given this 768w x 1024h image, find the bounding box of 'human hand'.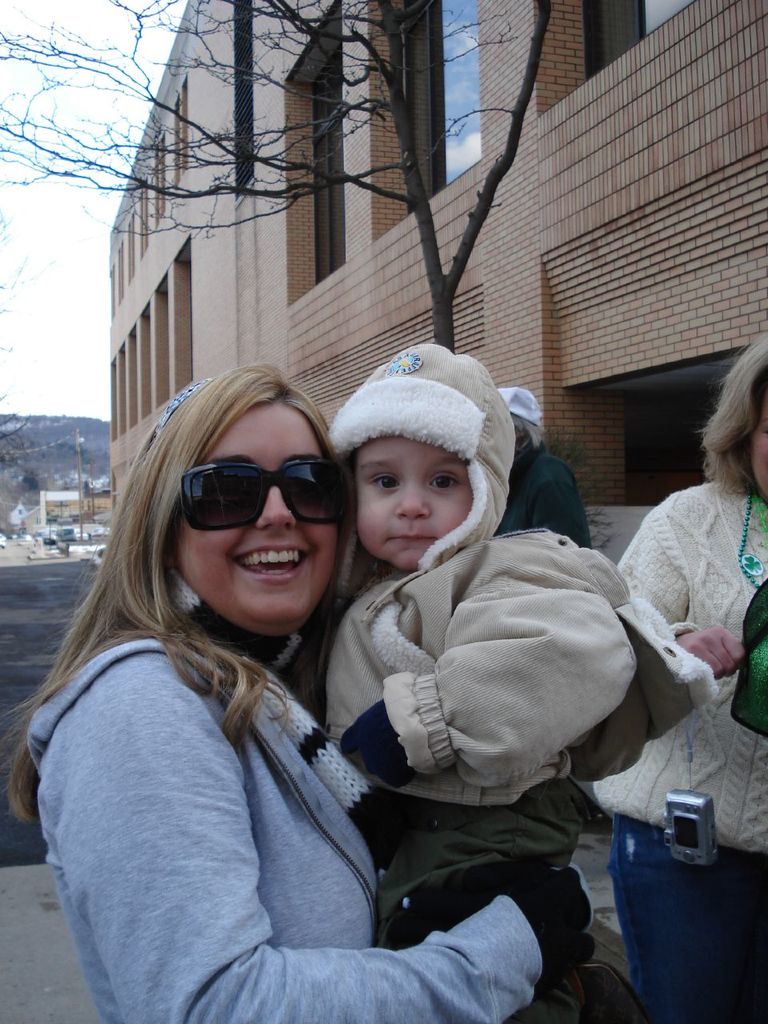
(x1=505, y1=861, x2=594, y2=1000).
